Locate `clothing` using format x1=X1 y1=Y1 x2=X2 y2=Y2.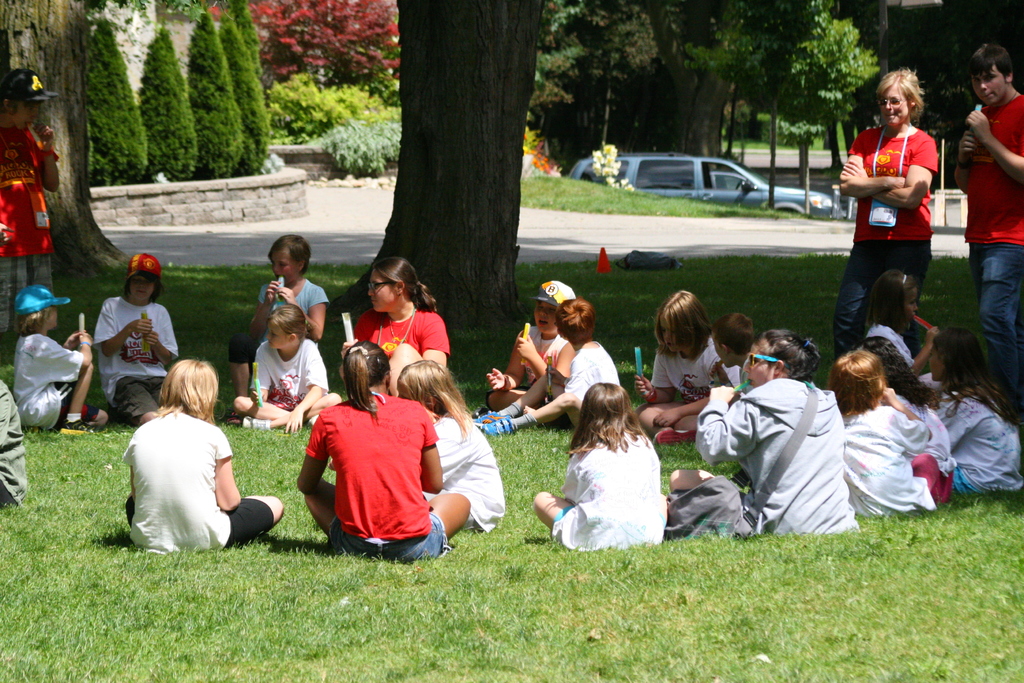
x1=960 y1=89 x2=1023 y2=421.
